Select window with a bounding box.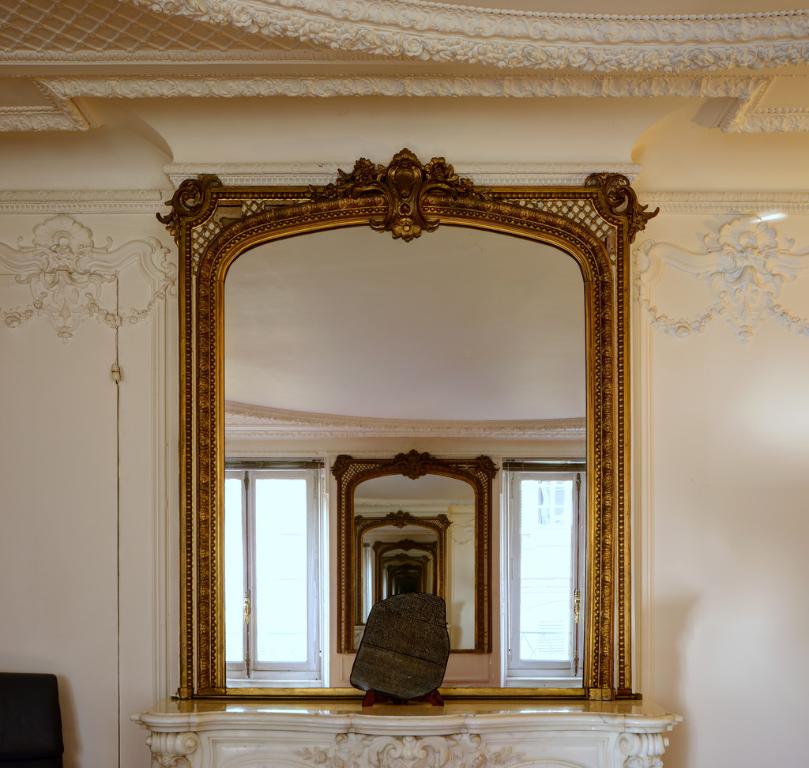
488 434 601 703.
